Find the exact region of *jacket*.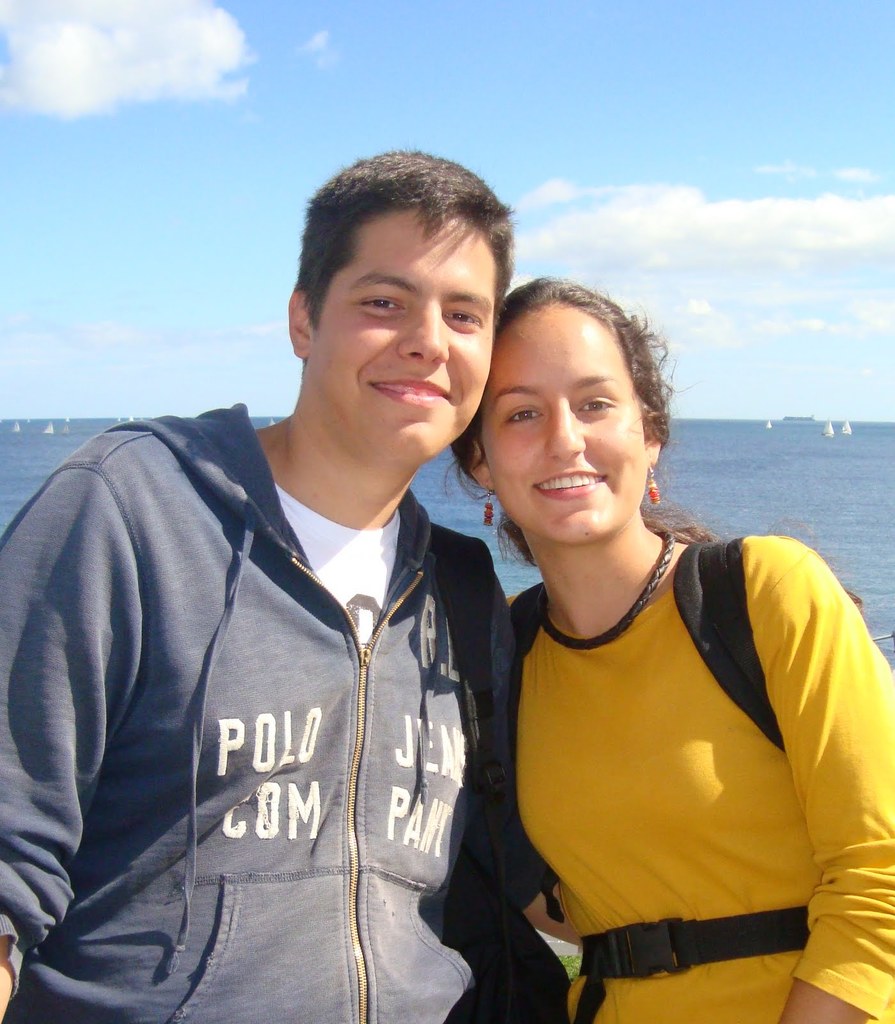
Exact region: crop(0, 401, 557, 1023).
